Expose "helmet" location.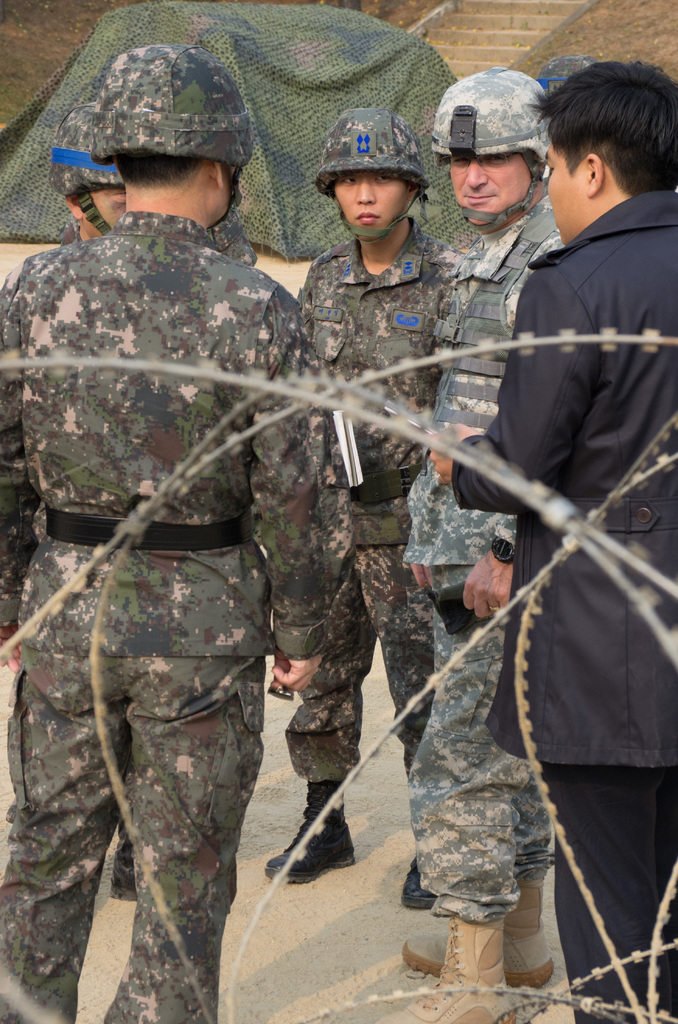
Exposed at {"x1": 98, "y1": 45, "x2": 246, "y2": 234}.
